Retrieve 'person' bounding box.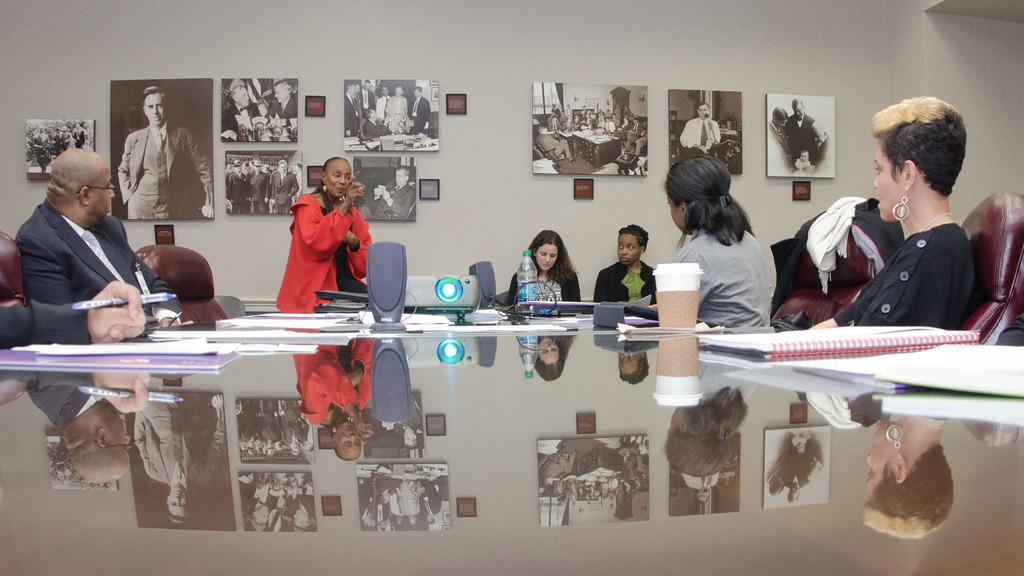
Bounding box: rect(31, 122, 49, 173).
